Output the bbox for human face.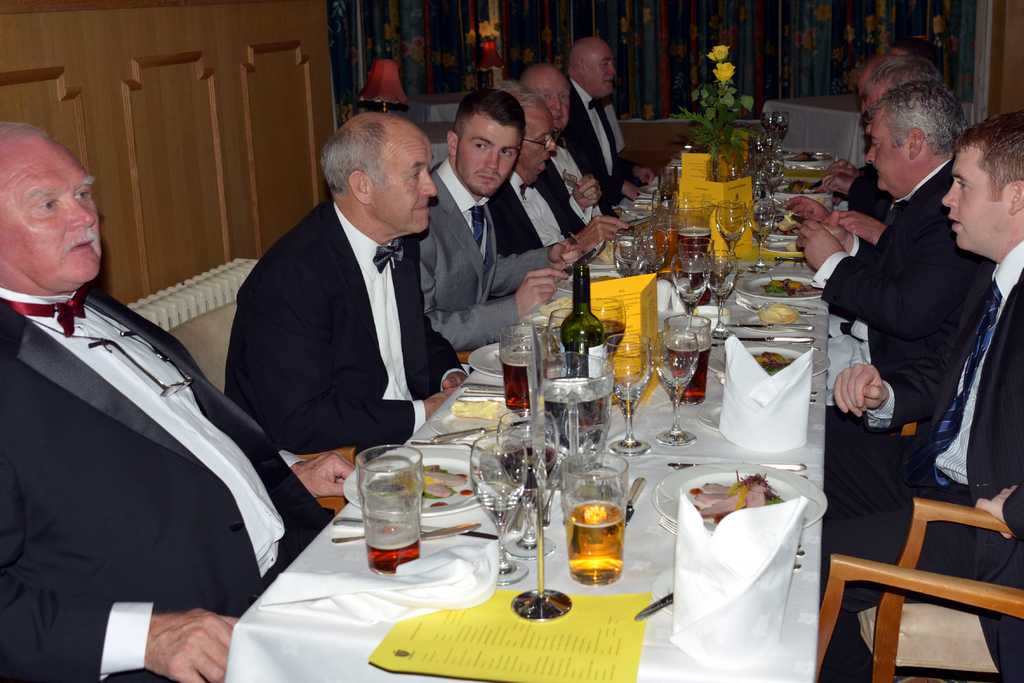
{"x1": 518, "y1": 104, "x2": 556, "y2": 185}.
